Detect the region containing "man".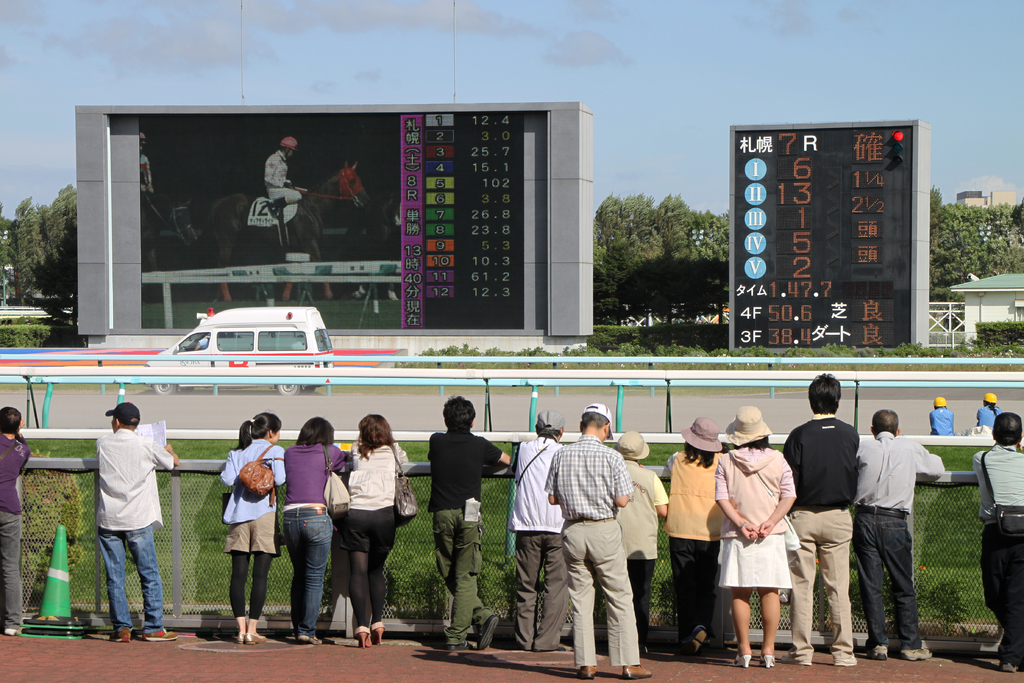
box(780, 375, 863, 668).
